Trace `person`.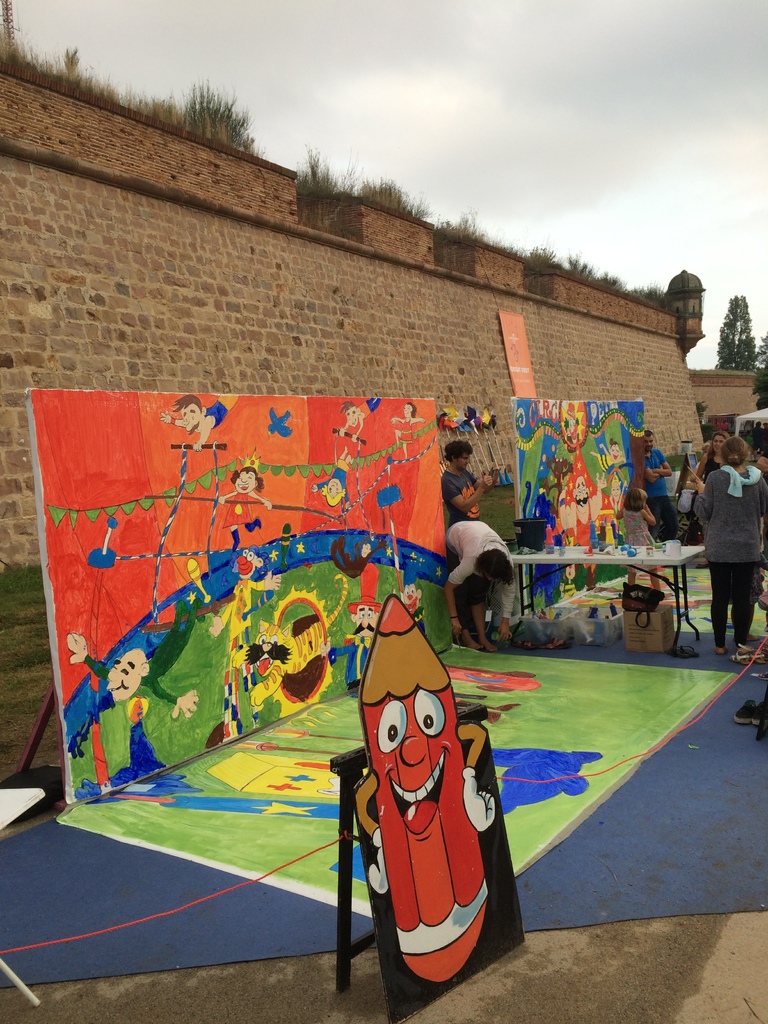
Traced to box=[637, 430, 681, 540].
